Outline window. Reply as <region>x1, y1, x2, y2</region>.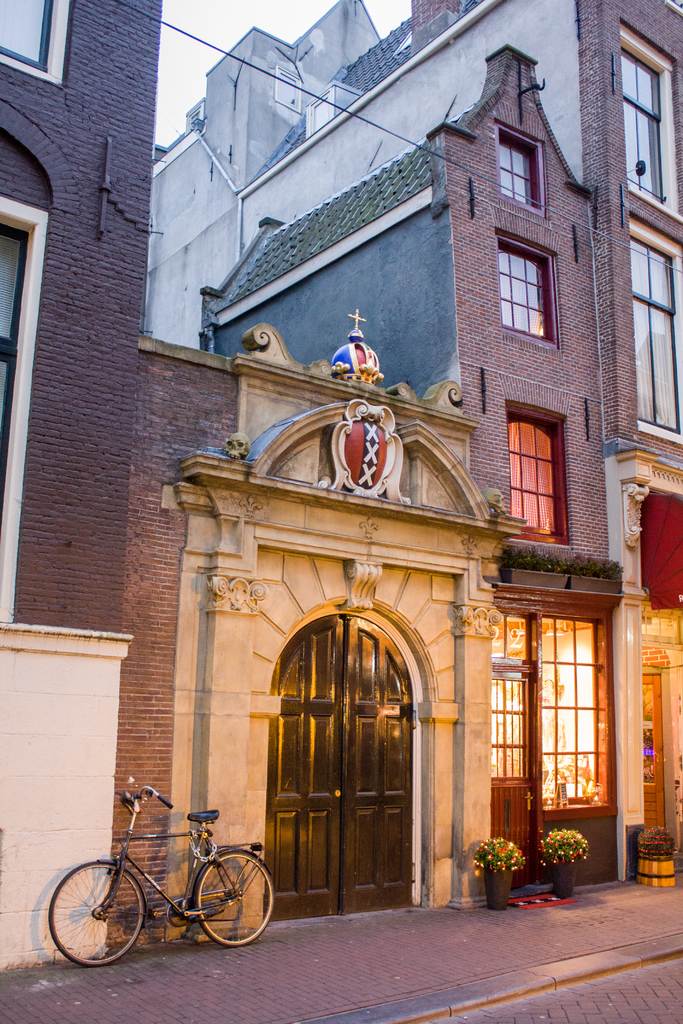
<region>619, 62, 666, 183</region>.
